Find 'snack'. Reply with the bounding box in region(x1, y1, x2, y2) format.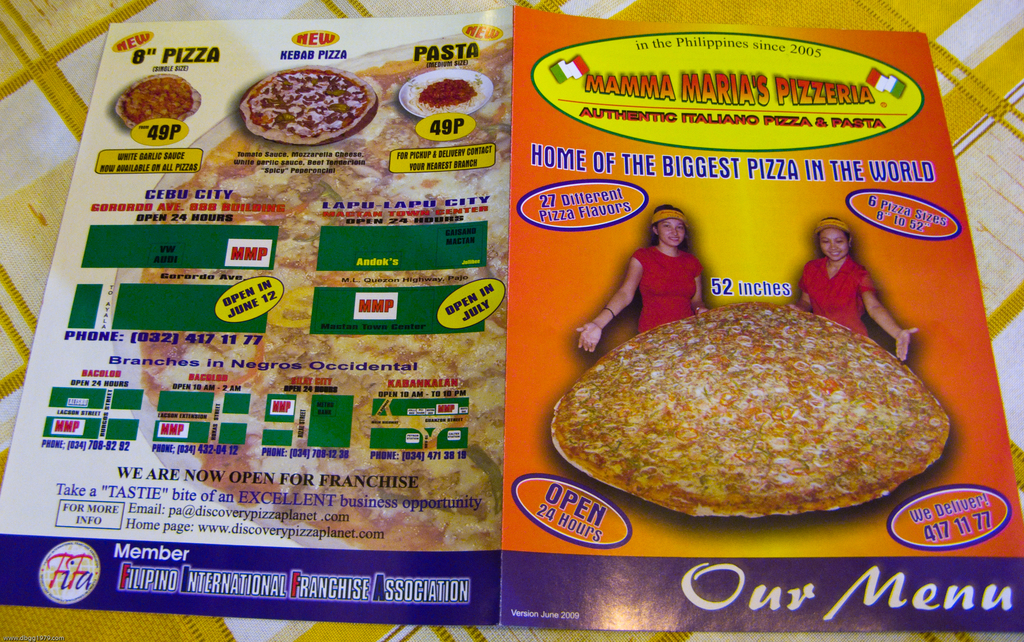
region(139, 38, 514, 549).
